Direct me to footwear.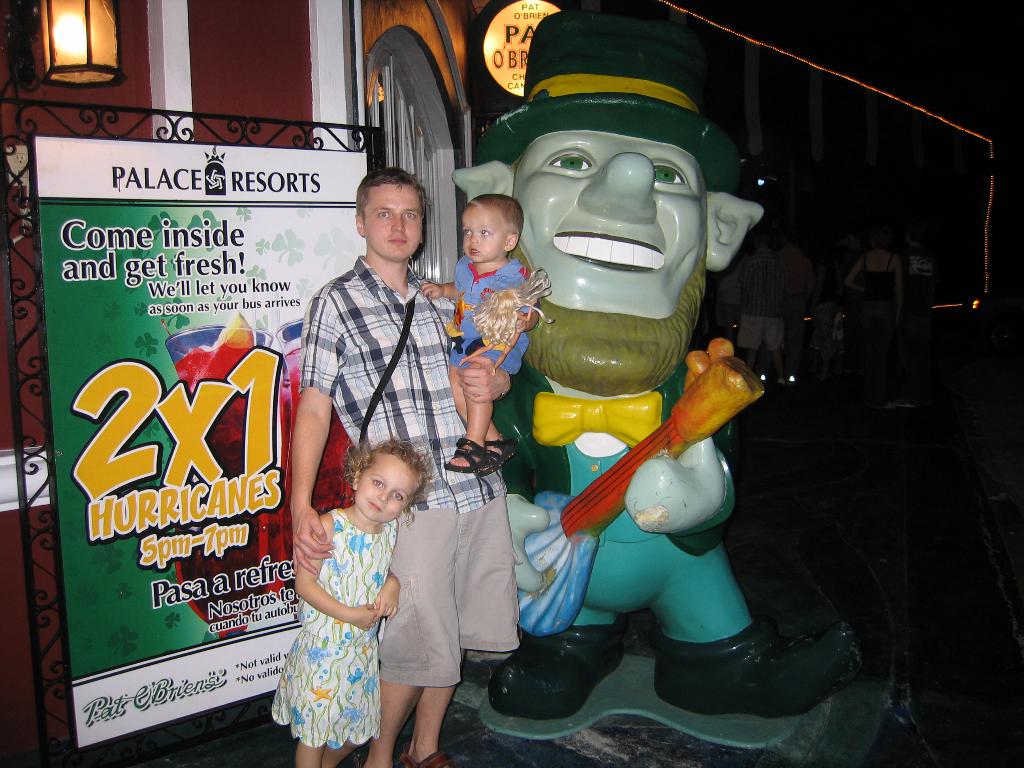
Direction: <region>652, 609, 871, 712</region>.
